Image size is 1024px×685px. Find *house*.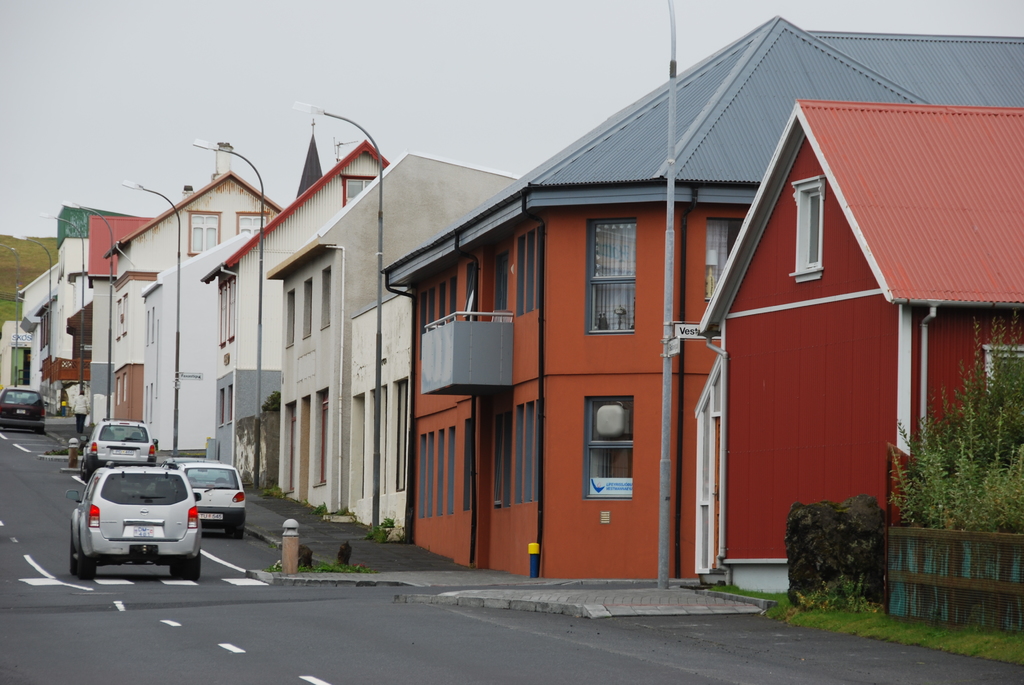
106, 164, 285, 458.
